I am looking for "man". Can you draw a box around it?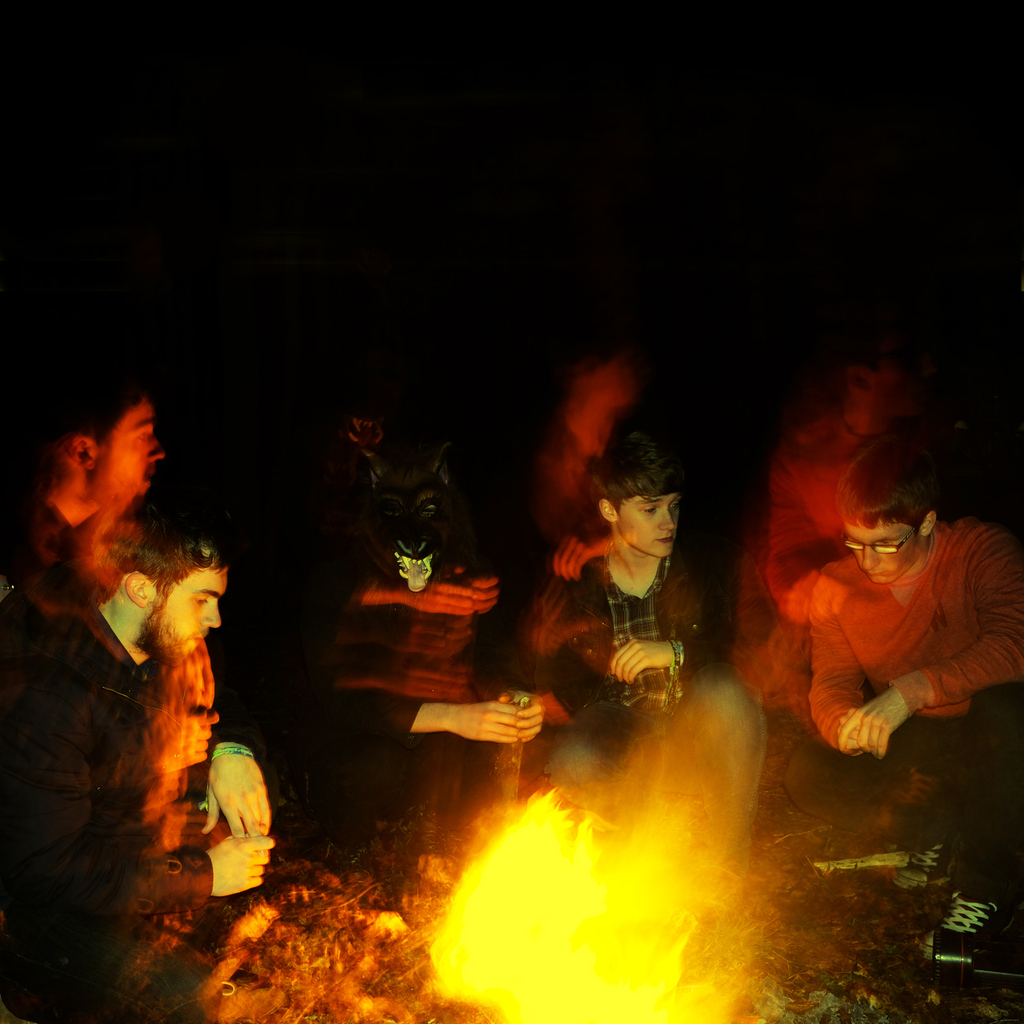
Sure, the bounding box is (x1=57, y1=547, x2=238, y2=880).
